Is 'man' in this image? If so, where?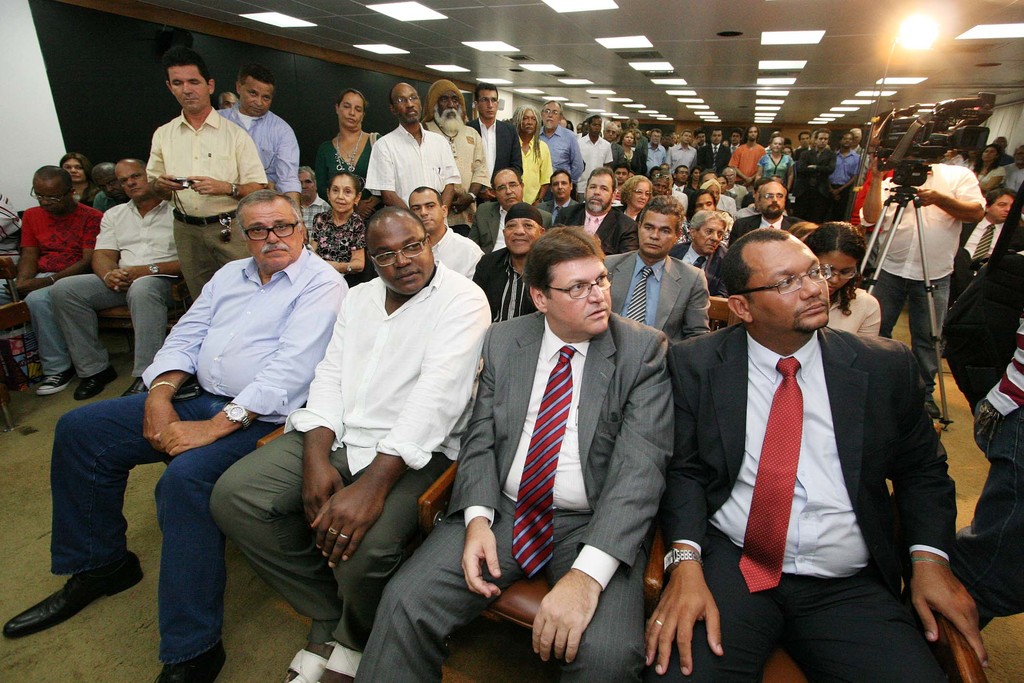
Yes, at x1=95, y1=163, x2=118, y2=215.
